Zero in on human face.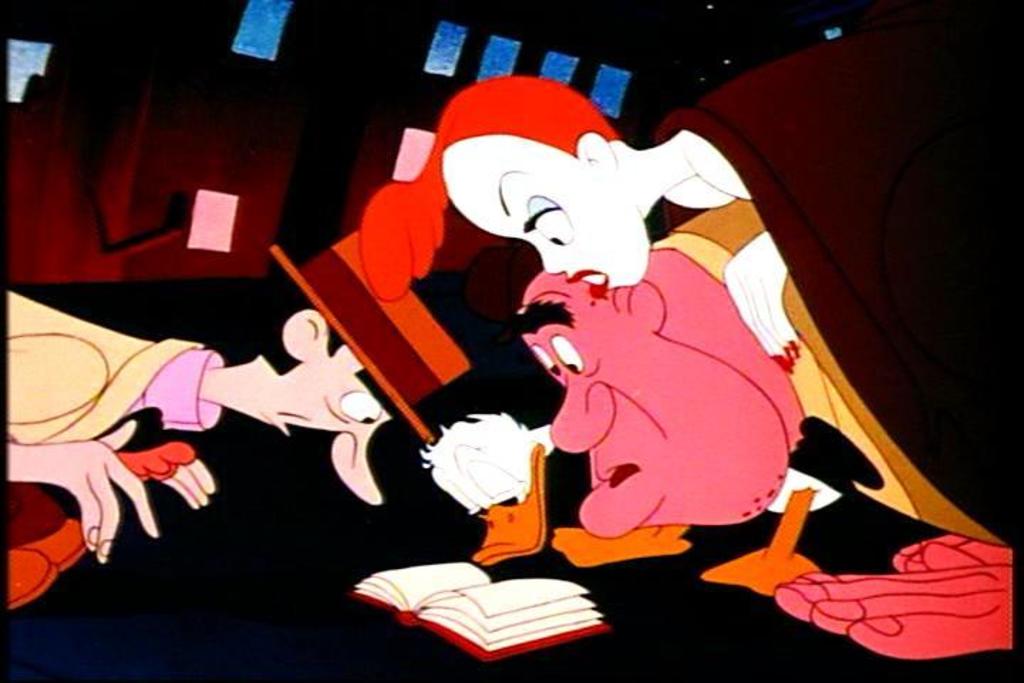
Zeroed in: [442, 157, 650, 299].
